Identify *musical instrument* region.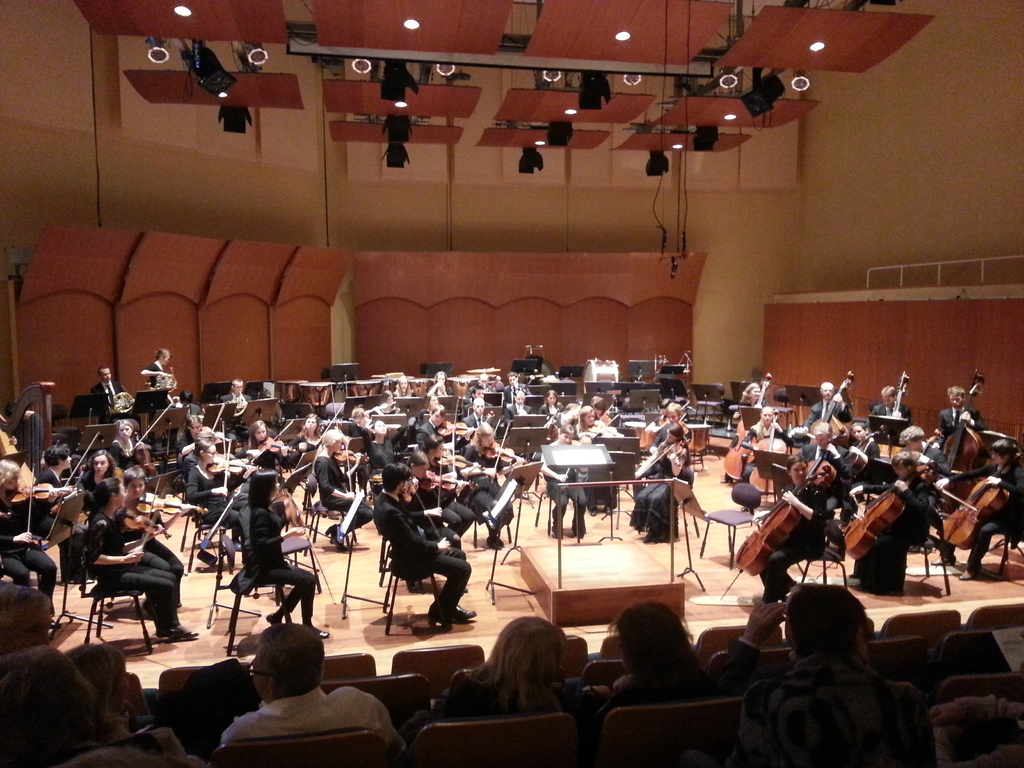
Region: 940 440 1023 556.
